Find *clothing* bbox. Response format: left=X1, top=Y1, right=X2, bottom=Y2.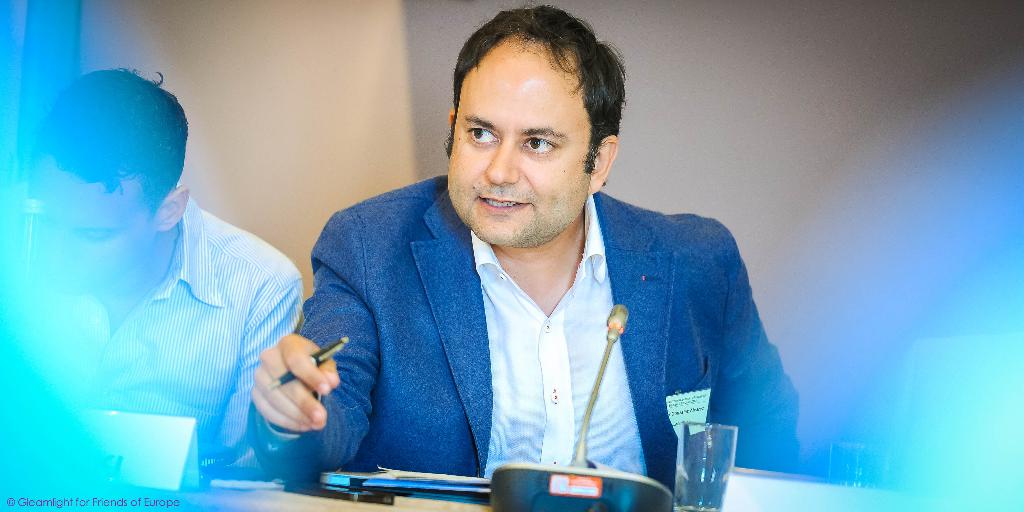
left=289, top=173, right=786, bottom=494.
